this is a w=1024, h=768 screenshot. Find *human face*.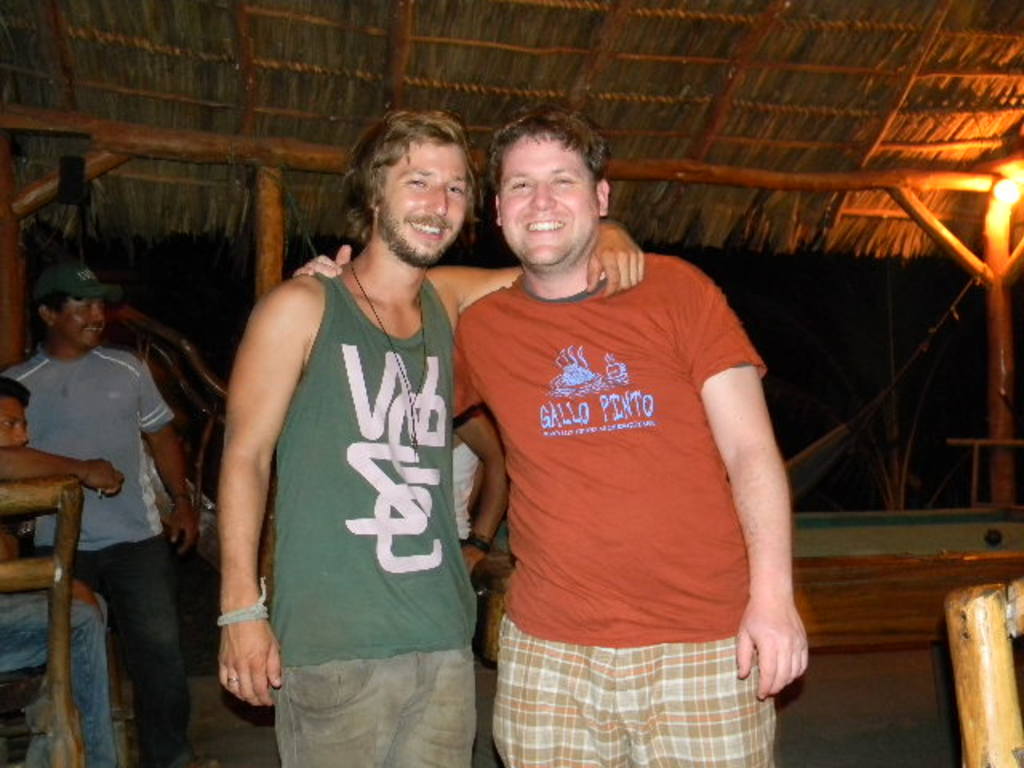
Bounding box: 379,128,474,259.
